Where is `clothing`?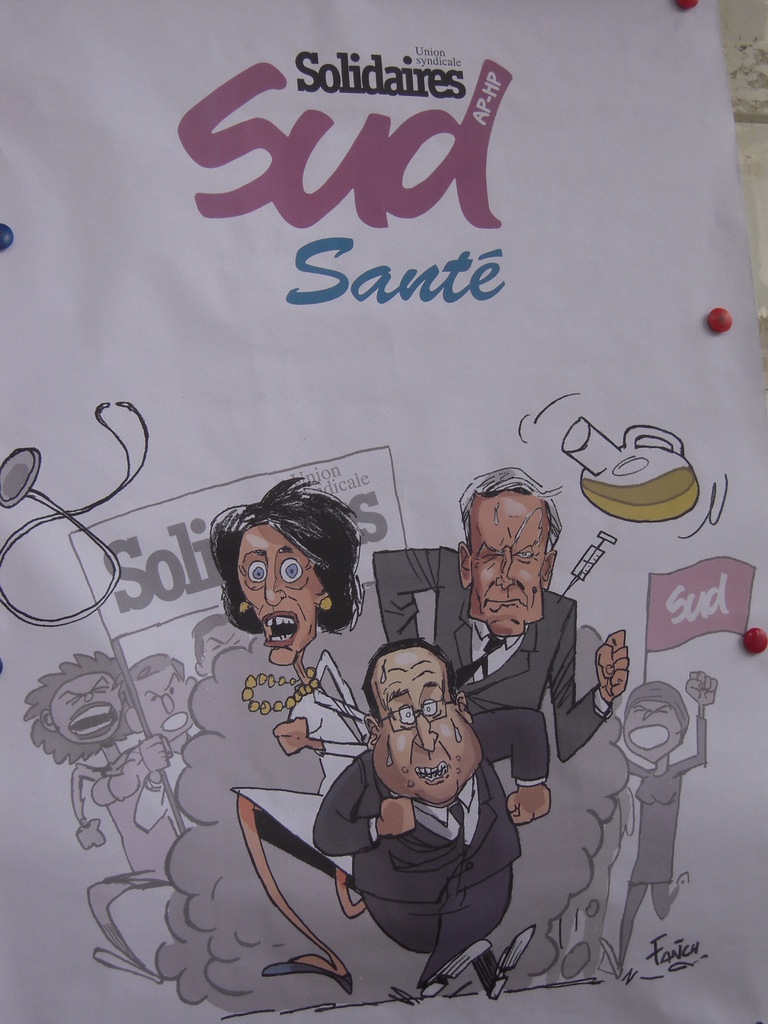
l=227, t=639, r=376, b=890.
